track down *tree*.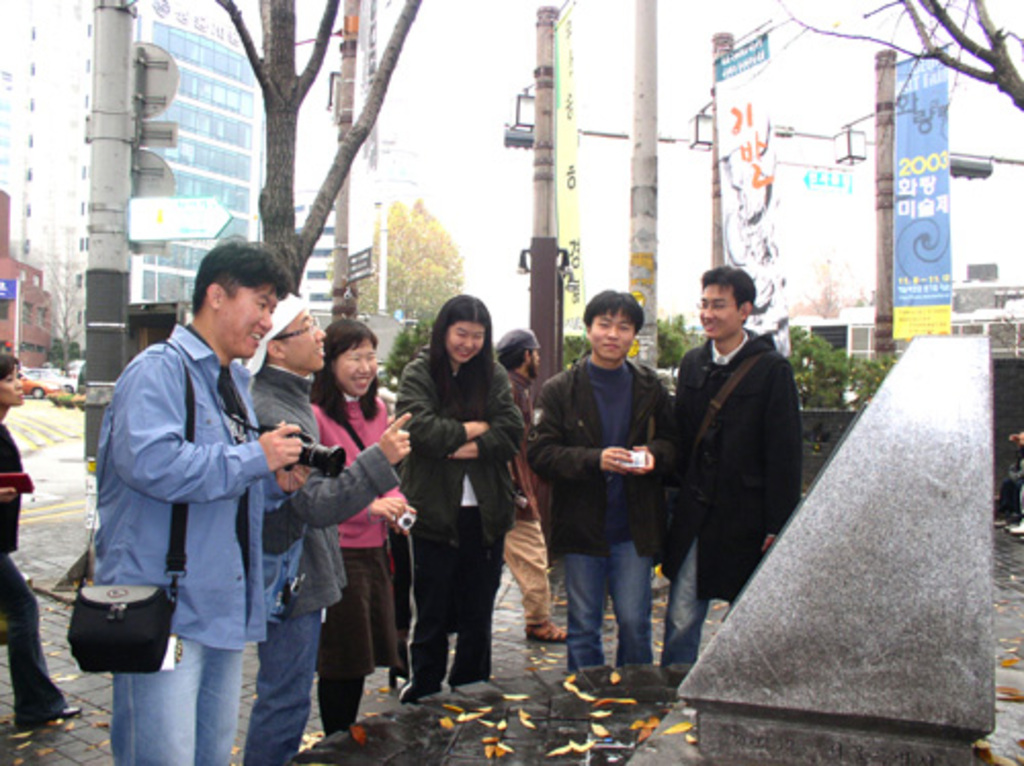
Tracked to [12,201,94,383].
